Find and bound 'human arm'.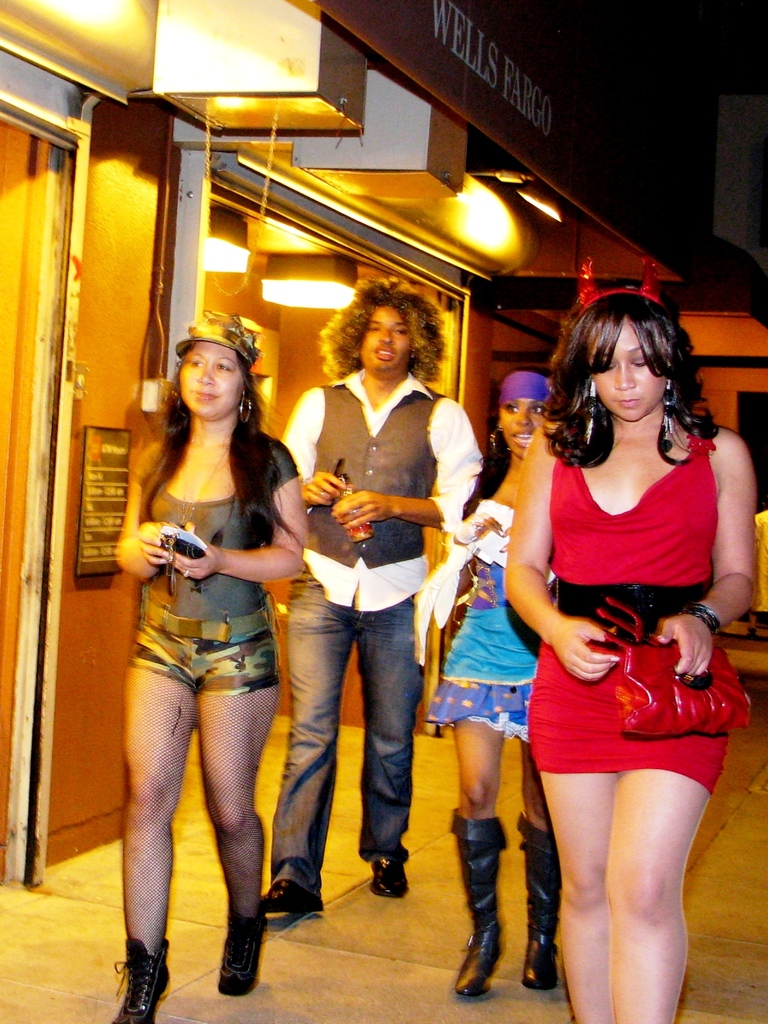
Bound: locate(110, 431, 170, 580).
